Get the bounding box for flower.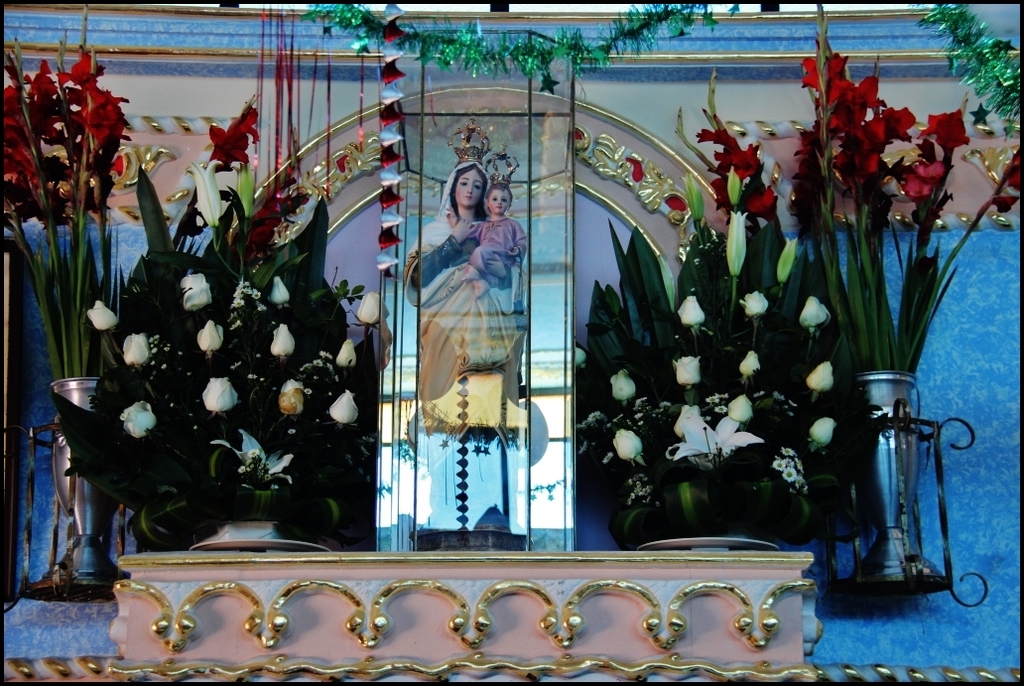
(left=990, top=194, right=1020, bottom=214).
